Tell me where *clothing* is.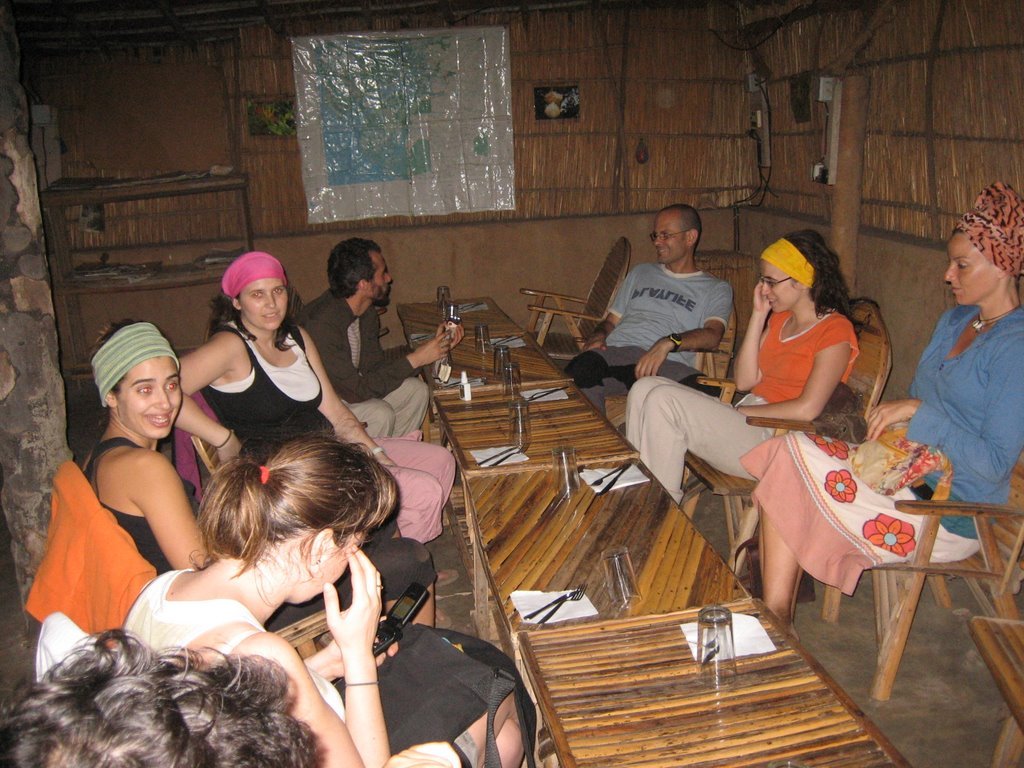
*clothing* is at left=74, top=440, right=443, bottom=633.
